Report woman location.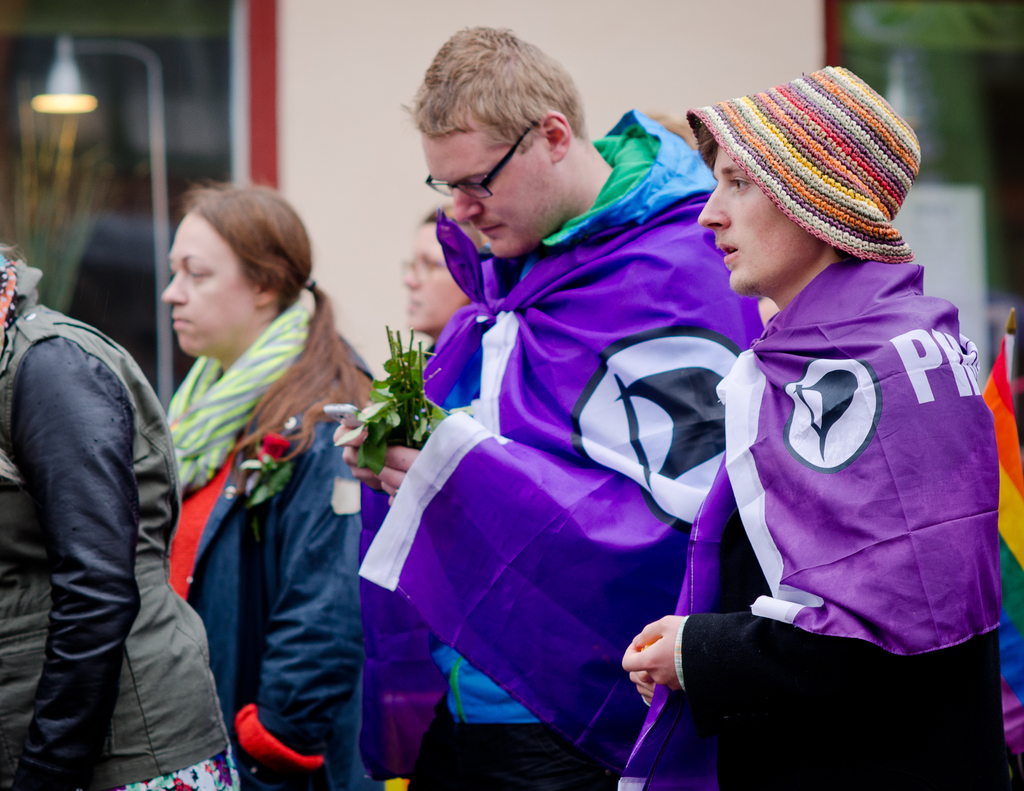
Report: 155/179/383/790.
